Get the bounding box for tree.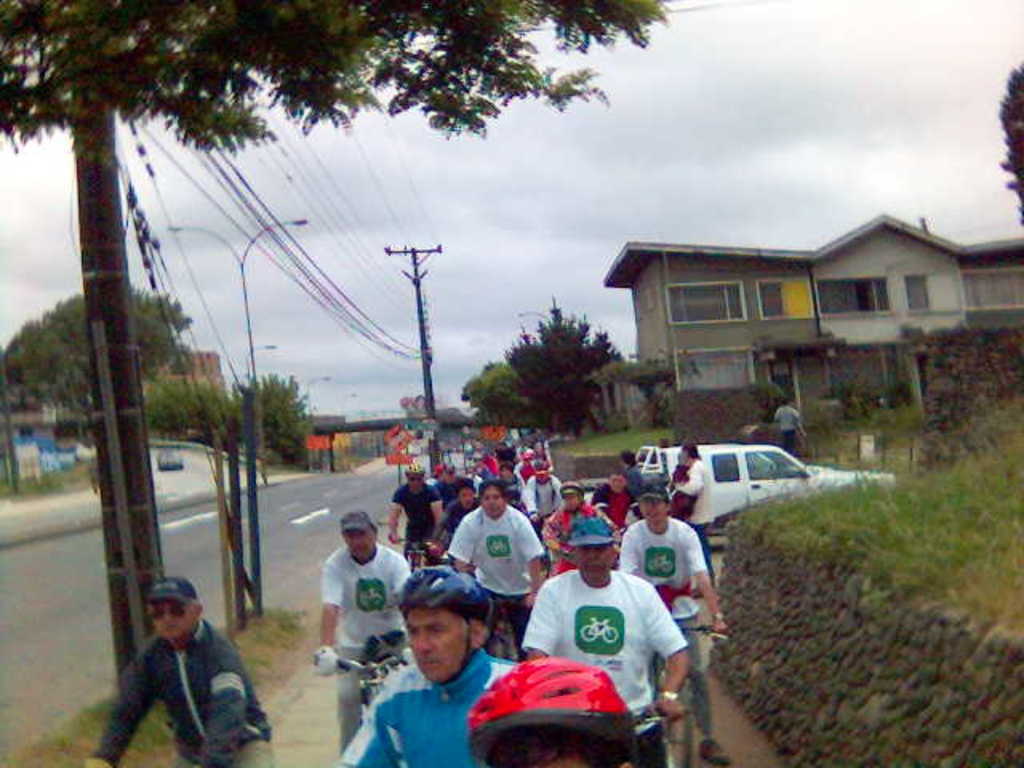
<bbox>230, 373, 317, 469</bbox>.
